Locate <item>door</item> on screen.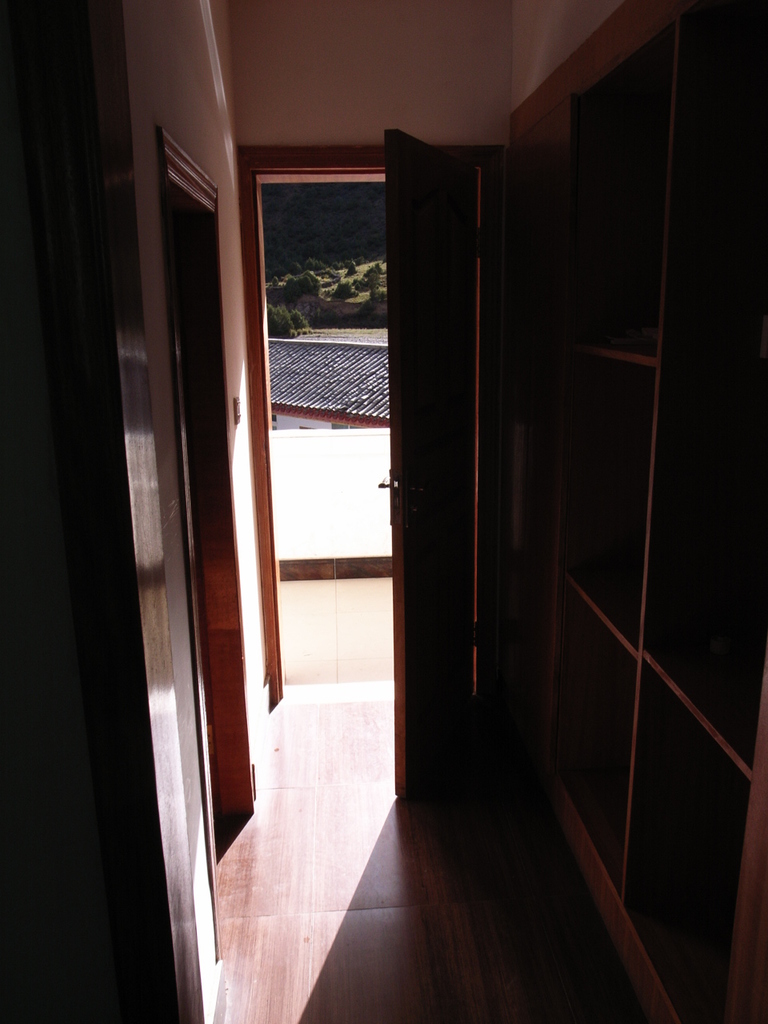
On screen at 216:127:514:837.
